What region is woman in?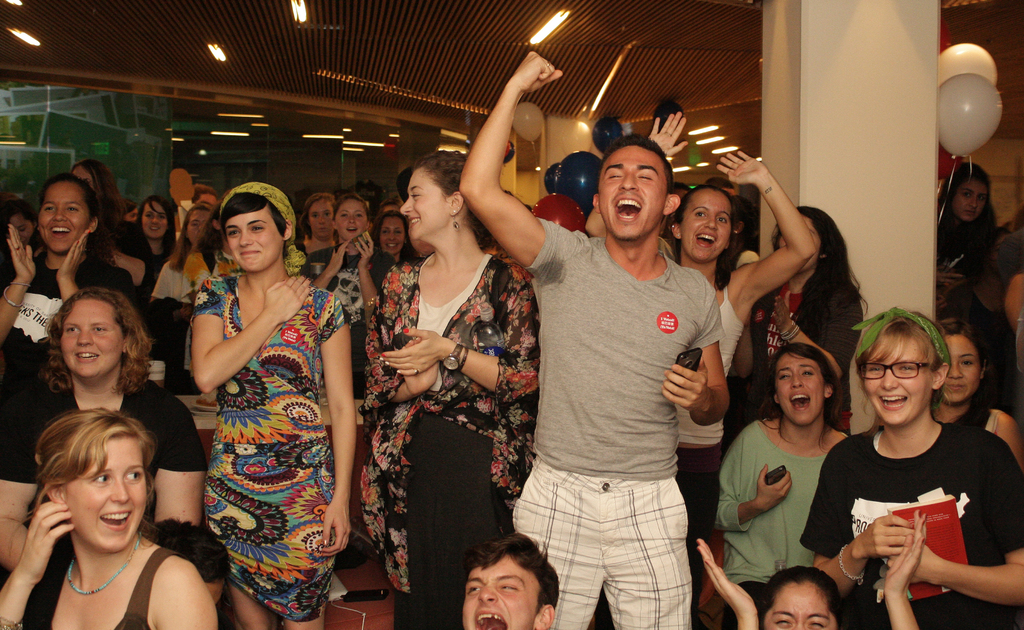
[x1=111, y1=199, x2=173, y2=262].
